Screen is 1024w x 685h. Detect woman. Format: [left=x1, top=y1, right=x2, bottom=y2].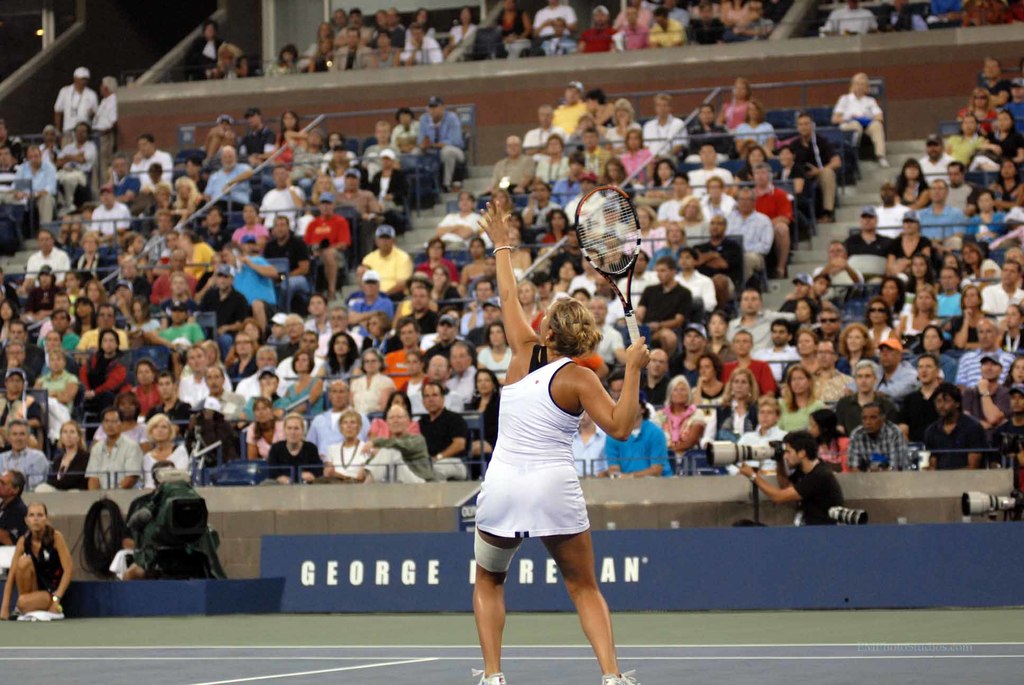
[left=270, top=40, right=300, bottom=77].
